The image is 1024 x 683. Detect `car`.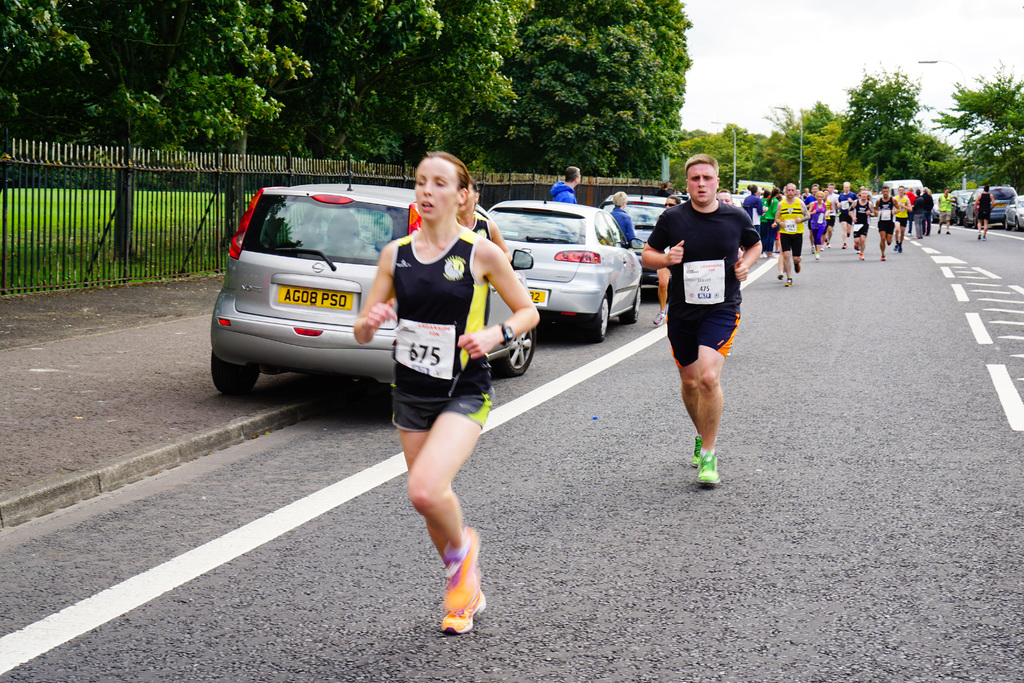
Detection: (x1=603, y1=183, x2=684, y2=284).
